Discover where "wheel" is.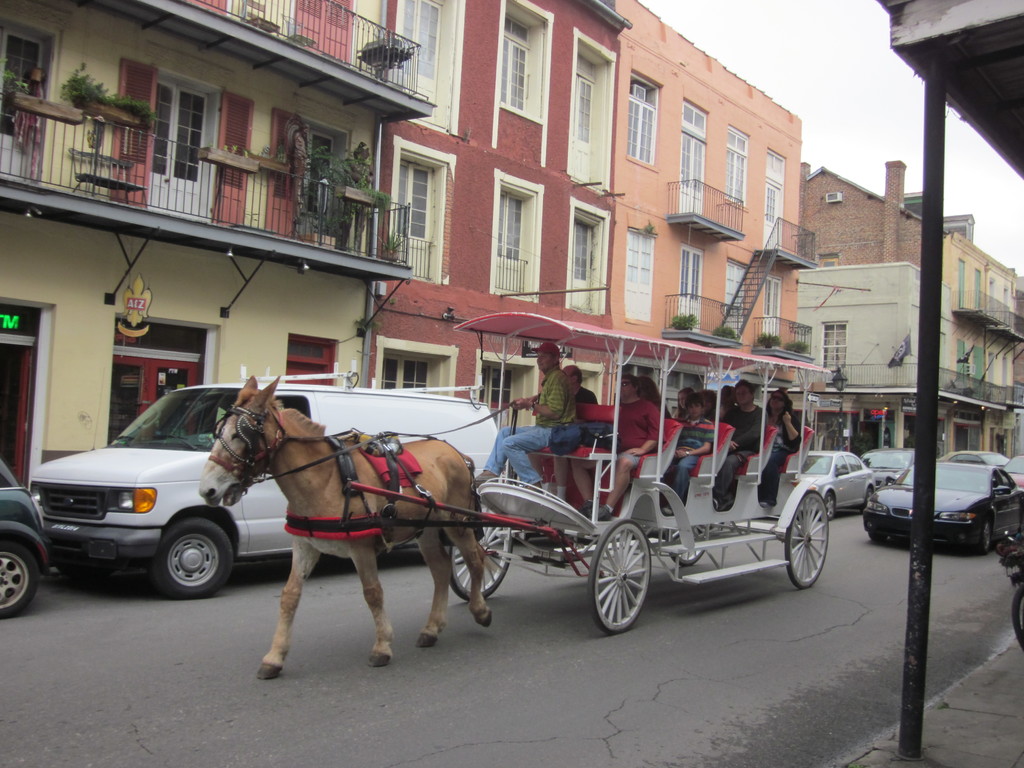
Discovered at (820,492,835,520).
